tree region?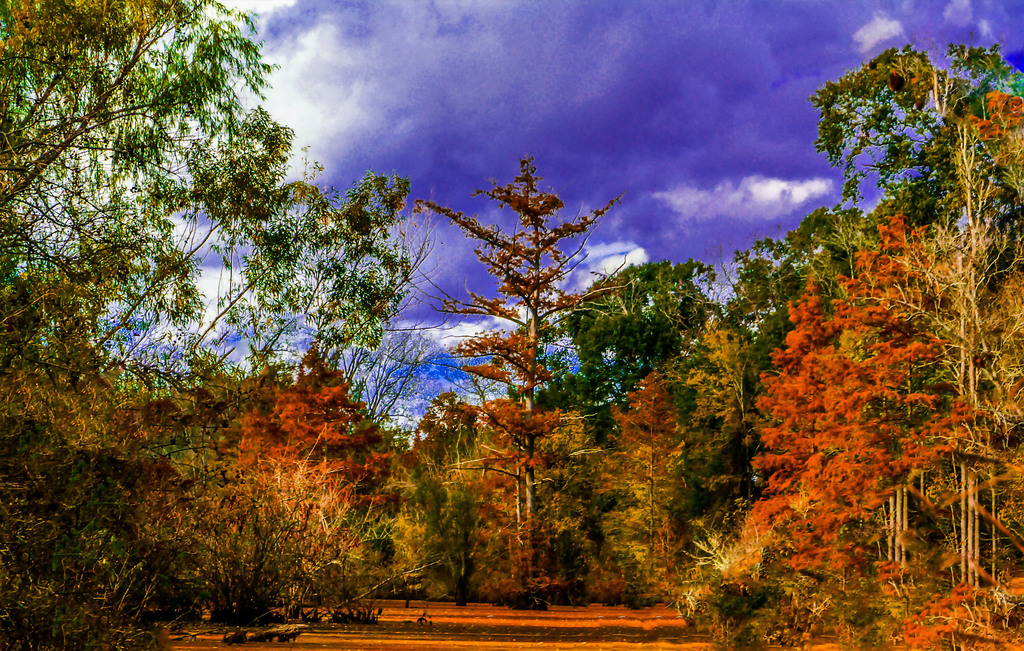
{"x1": 0, "y1": 0, "x2": 318, "y2": 367}
